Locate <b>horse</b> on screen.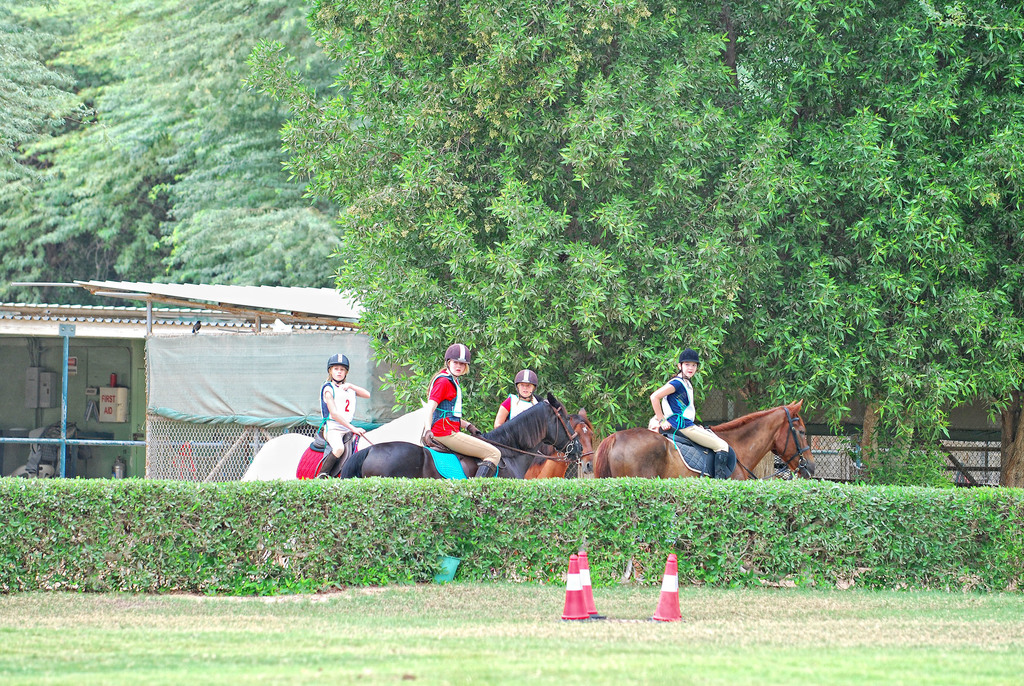
On screen at locate(591, 397, 817, 479).
